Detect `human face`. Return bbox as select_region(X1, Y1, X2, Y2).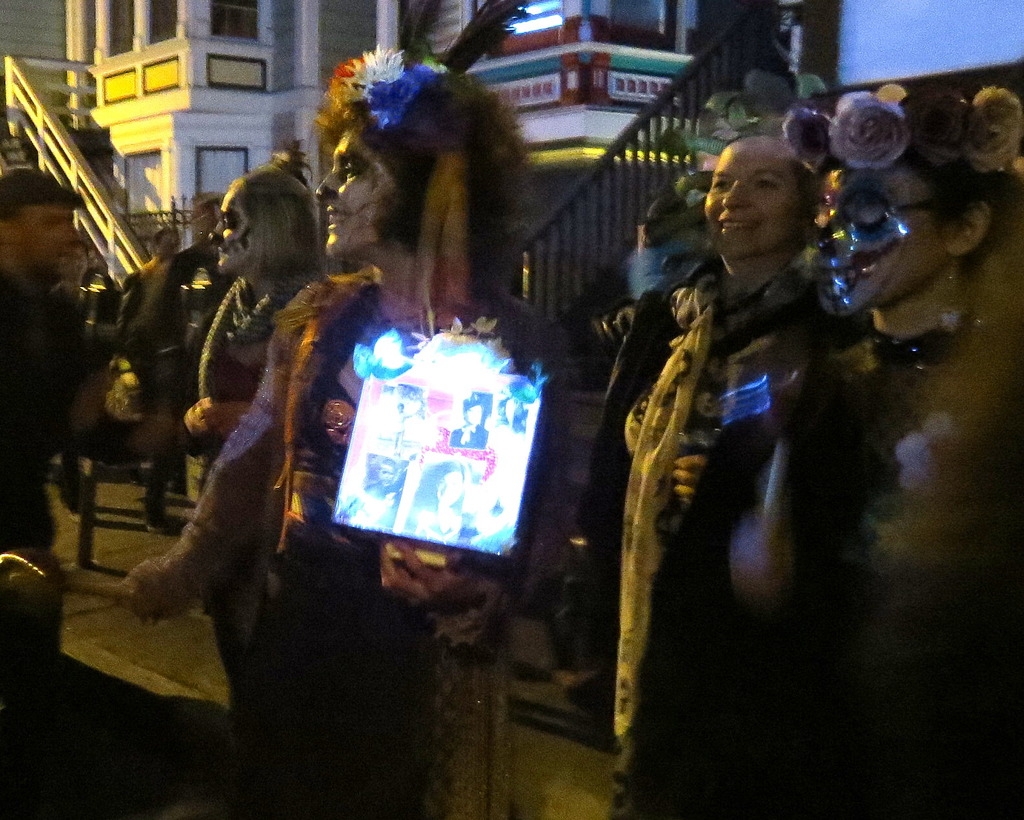
select_region(212, 181, 255, 268).
